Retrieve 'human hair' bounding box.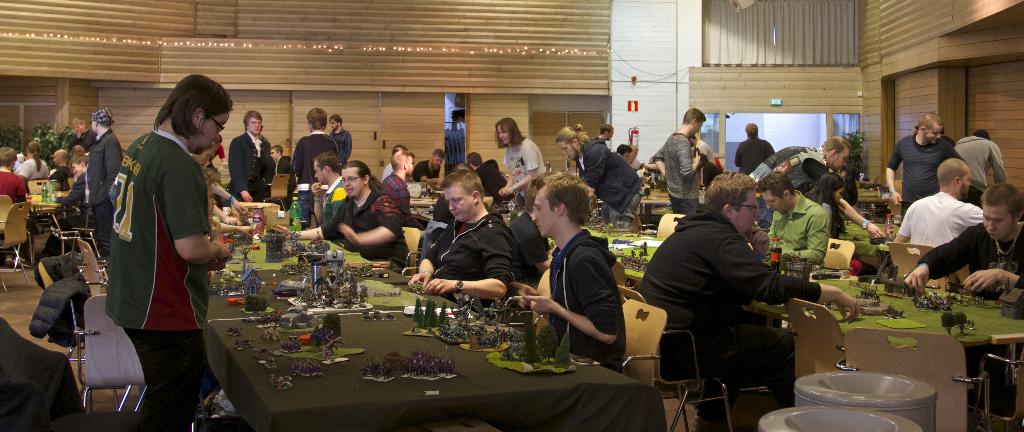
Bounding box: (left=435, top=147, right=445, bottom=166).
